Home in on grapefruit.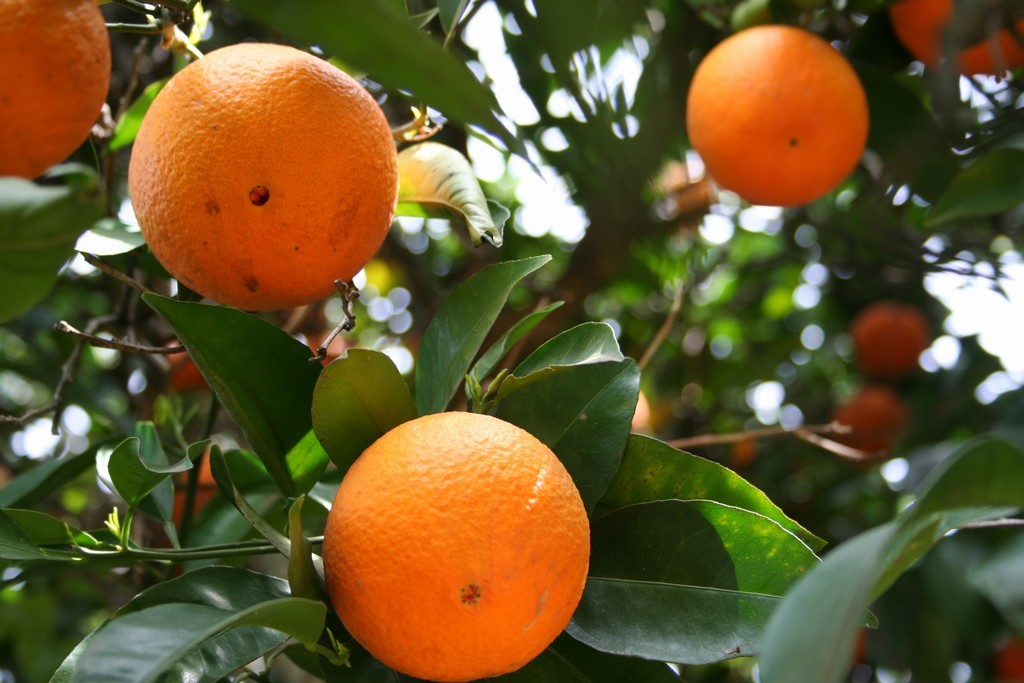
Homed in at locate(127, 41, 397, 311).
